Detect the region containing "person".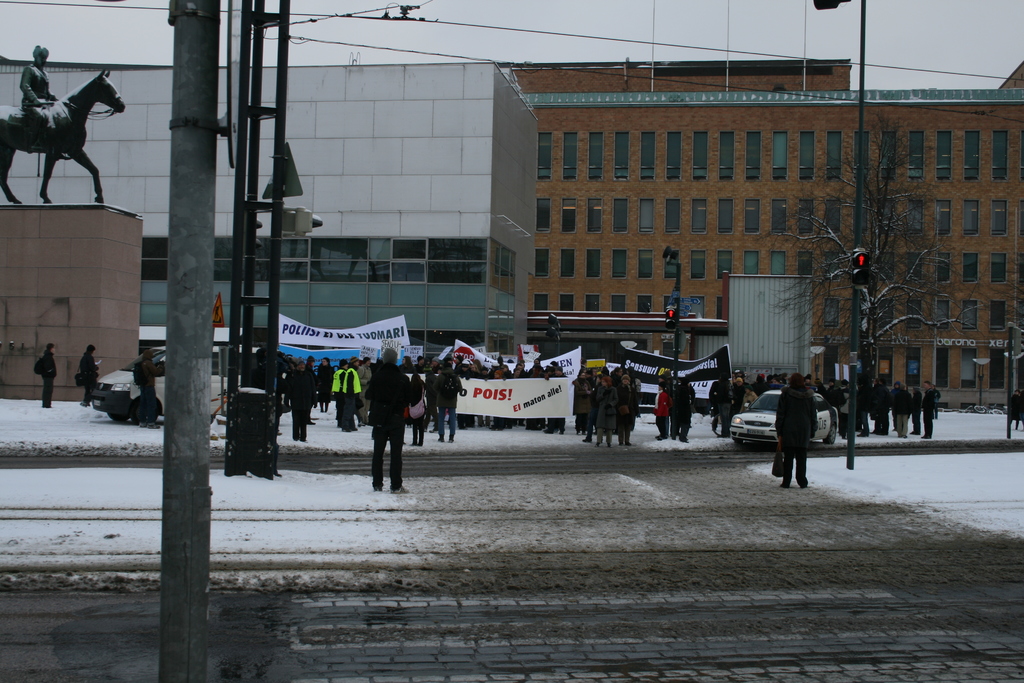
Rect(356, 354, 374, 428).
